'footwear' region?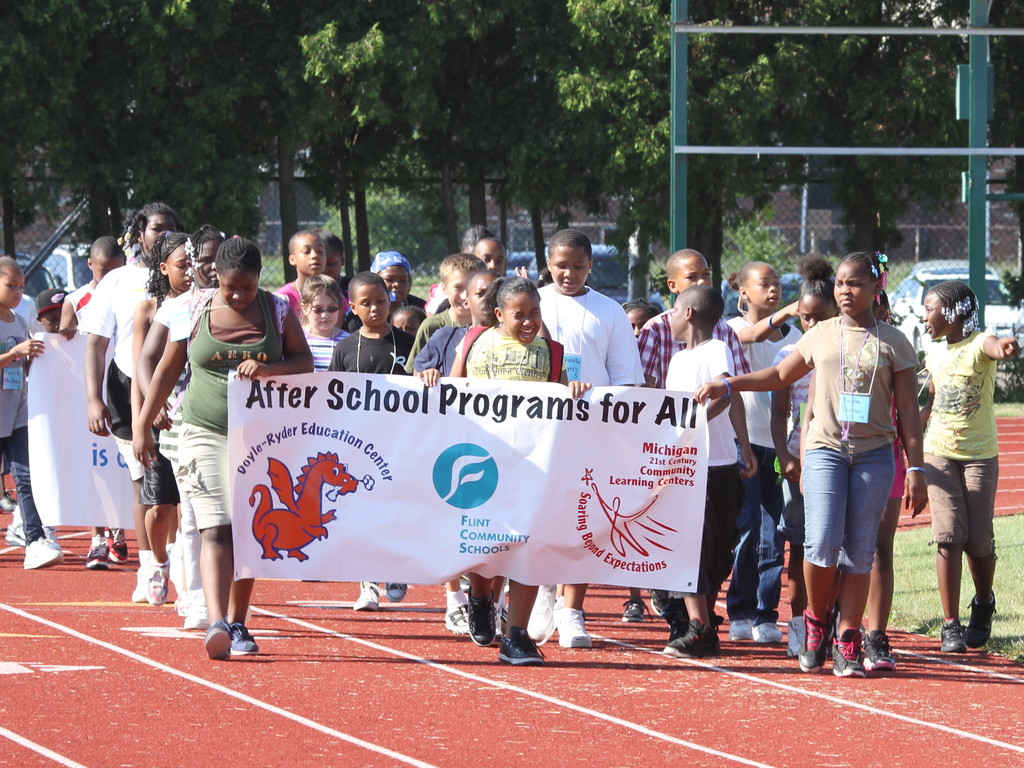
[x1=752, y1=611, x2=783, y2=646]
